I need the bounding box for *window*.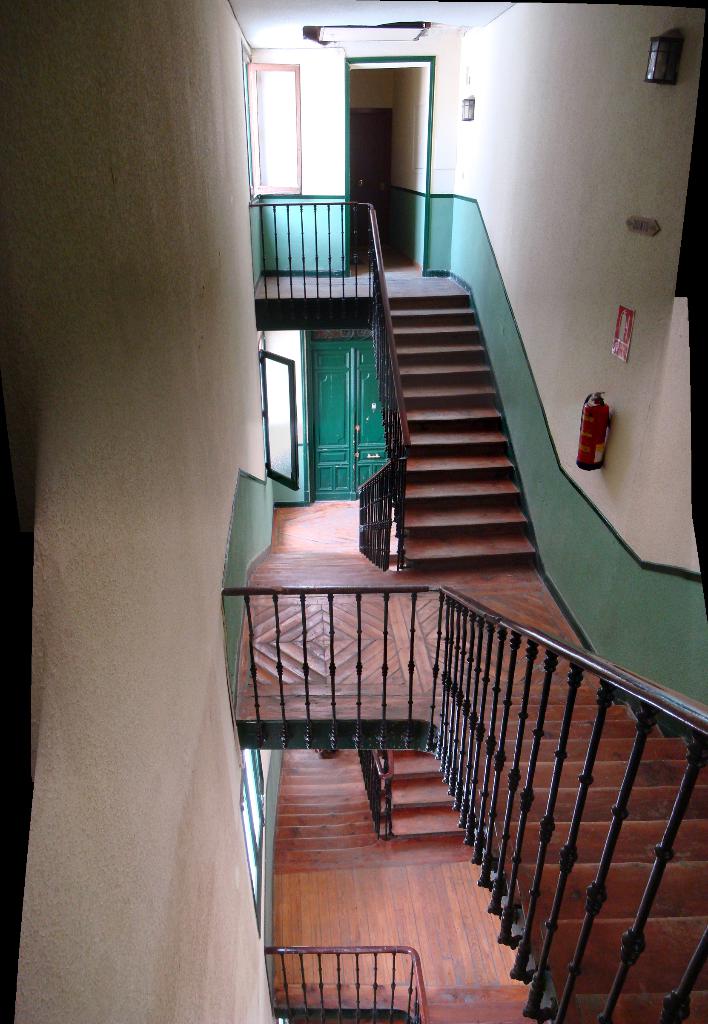
Here it is: bbox=(240, 42, 266, 200).
